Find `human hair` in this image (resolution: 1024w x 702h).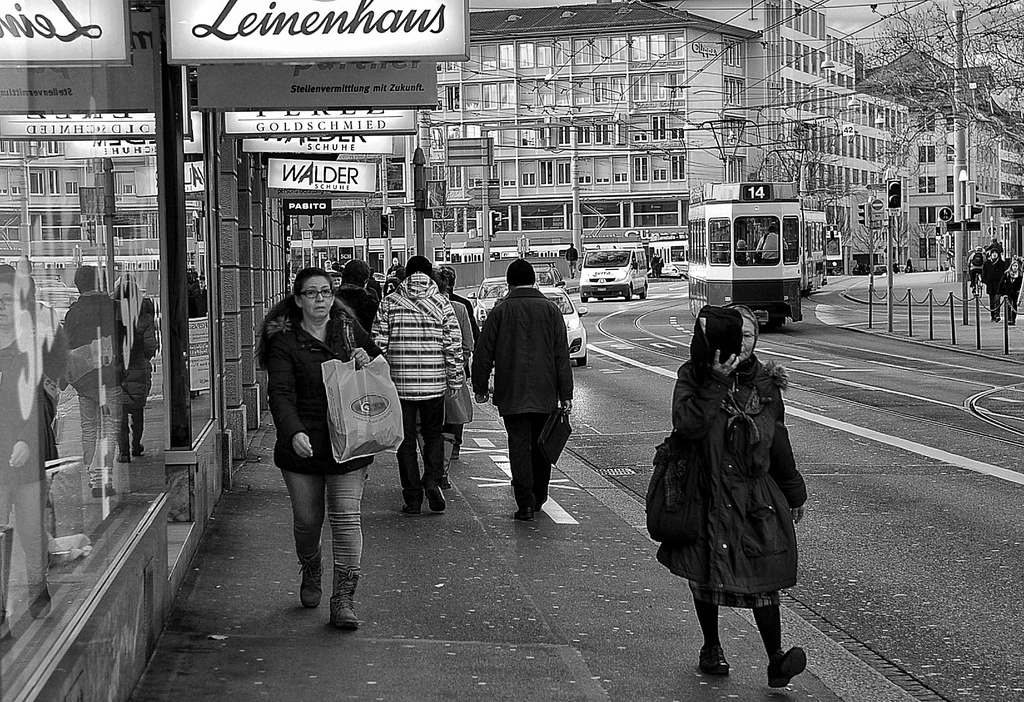
x1=288, y1=264, x2=334, y2=301.
